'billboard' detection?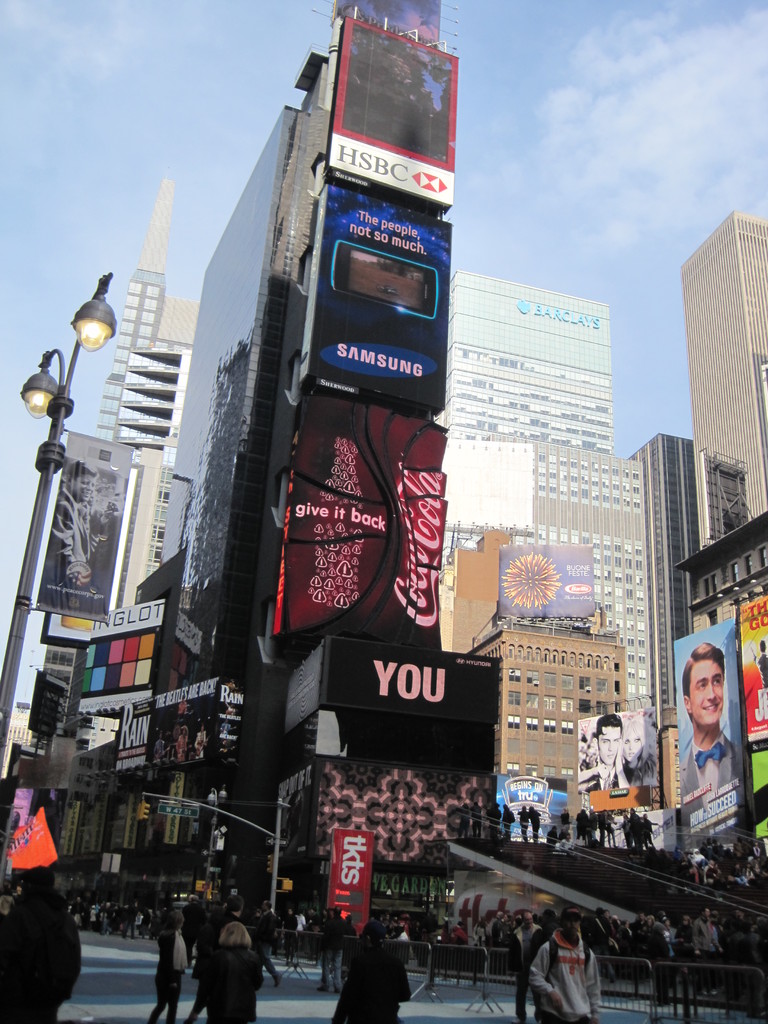
bbox=(115, 689, 152, 776)
